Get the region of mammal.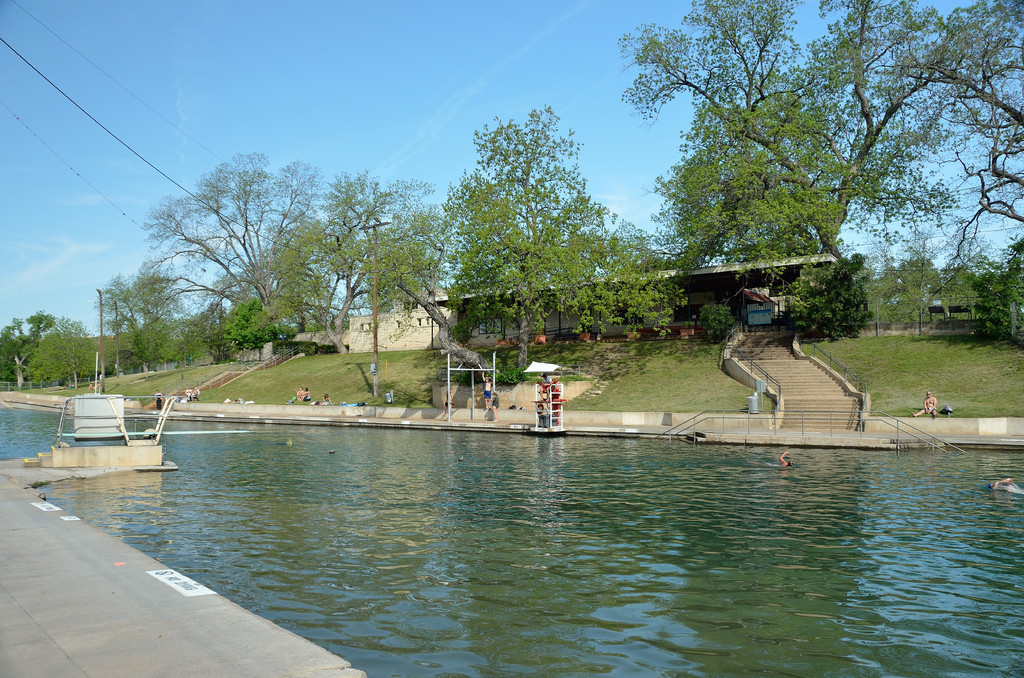
<box>155,391,161,408</box>.
